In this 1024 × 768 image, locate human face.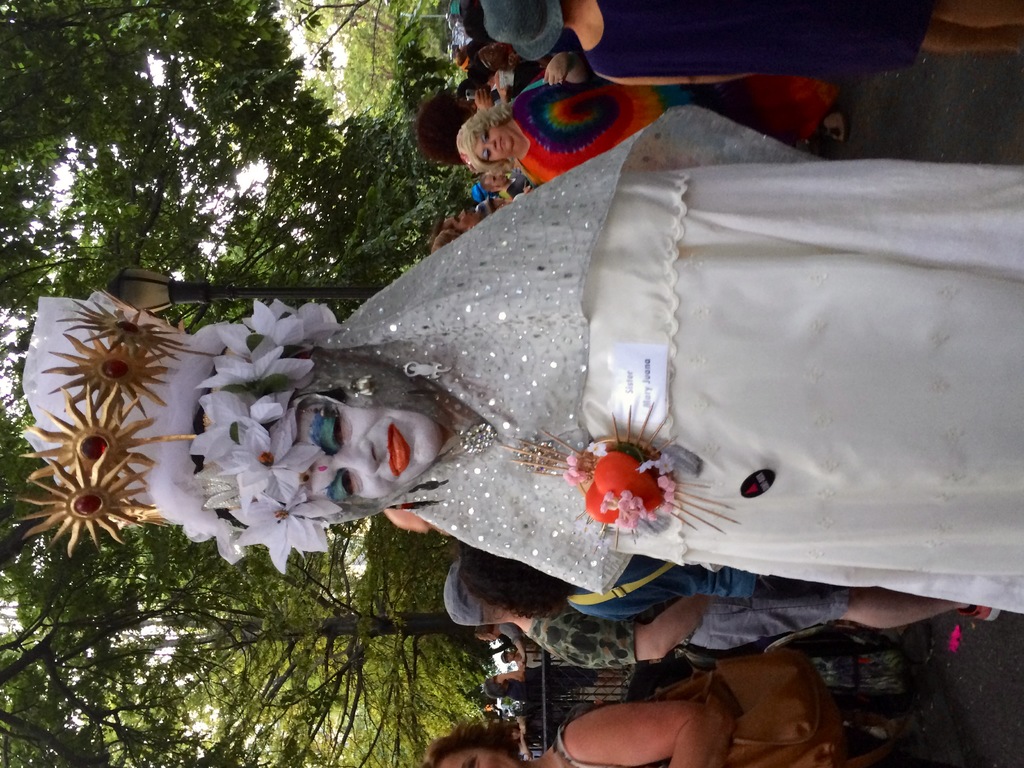
Bounding box: [450, 208, 480, 230].
